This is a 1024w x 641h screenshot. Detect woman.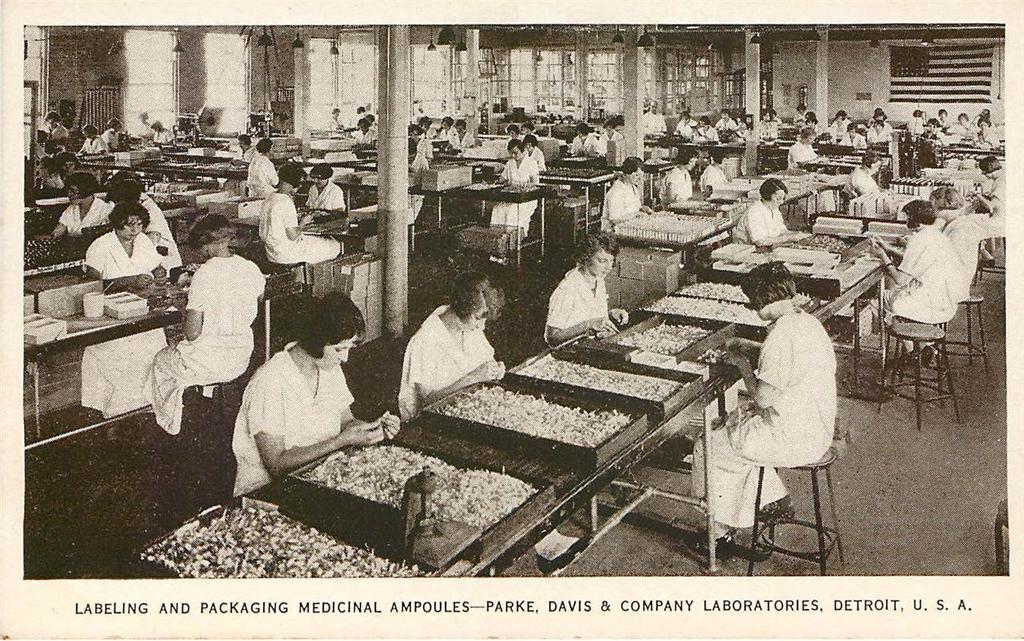
box(139, 213, 265, 426).
